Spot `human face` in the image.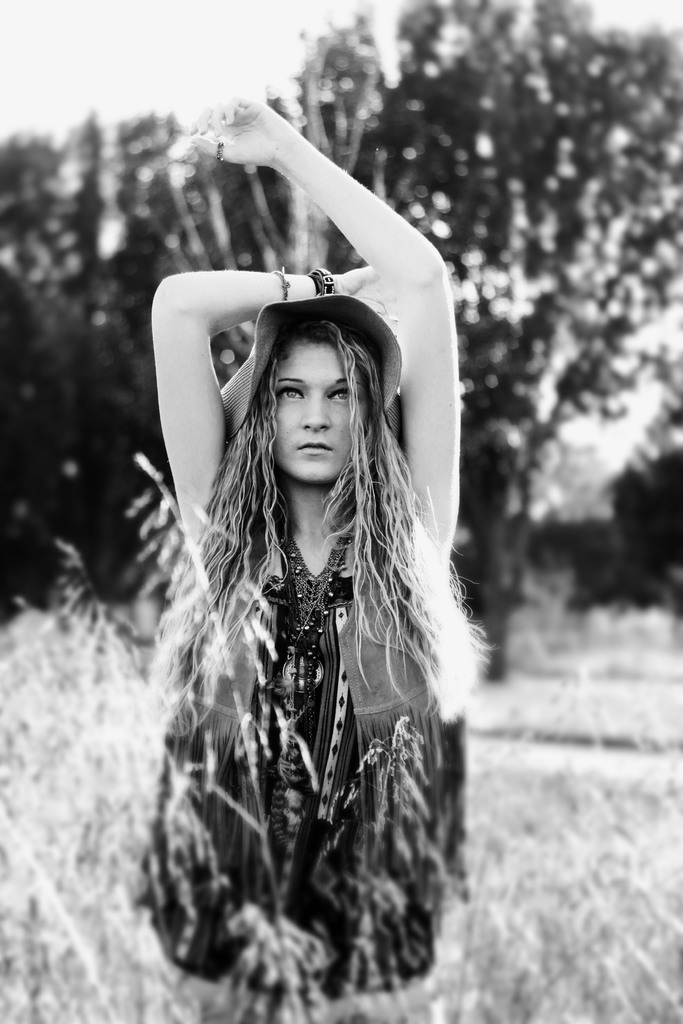
`human face` found at 275,330,371,483.
